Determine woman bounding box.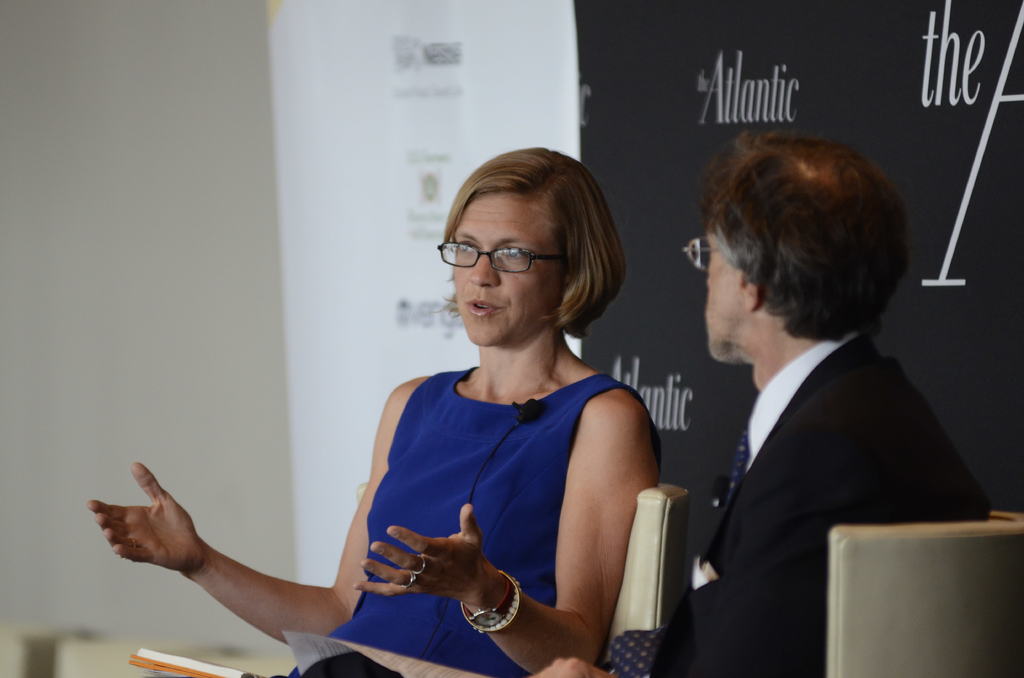
Determined: 88, 145, 656, 677.
